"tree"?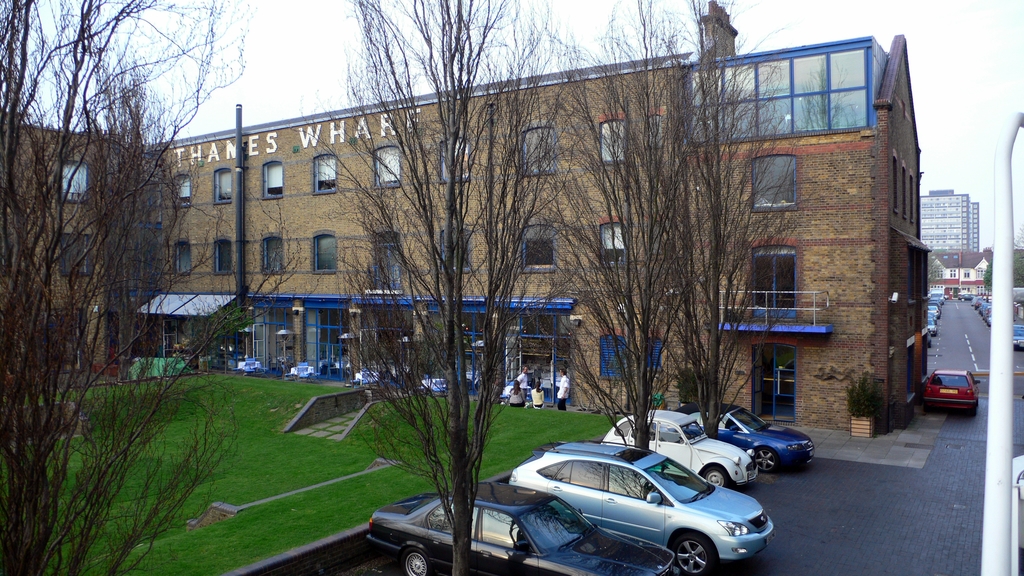
x1=323 y1=0 x2=591 y2=575
